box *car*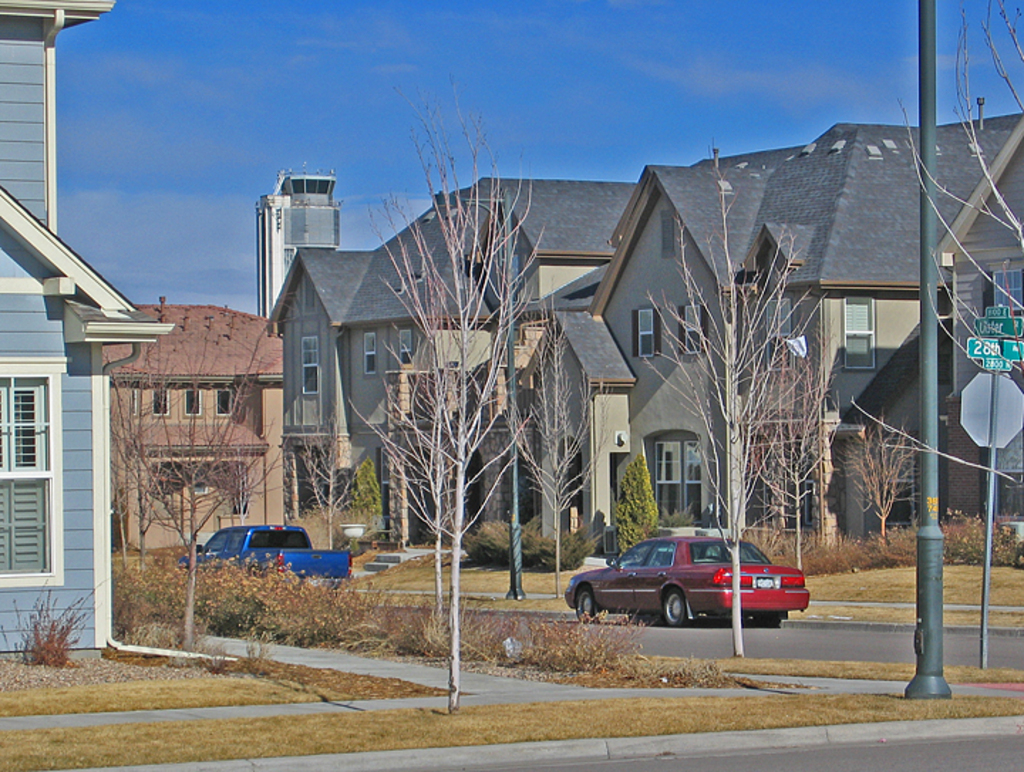
[565, 535, 811, 626]
